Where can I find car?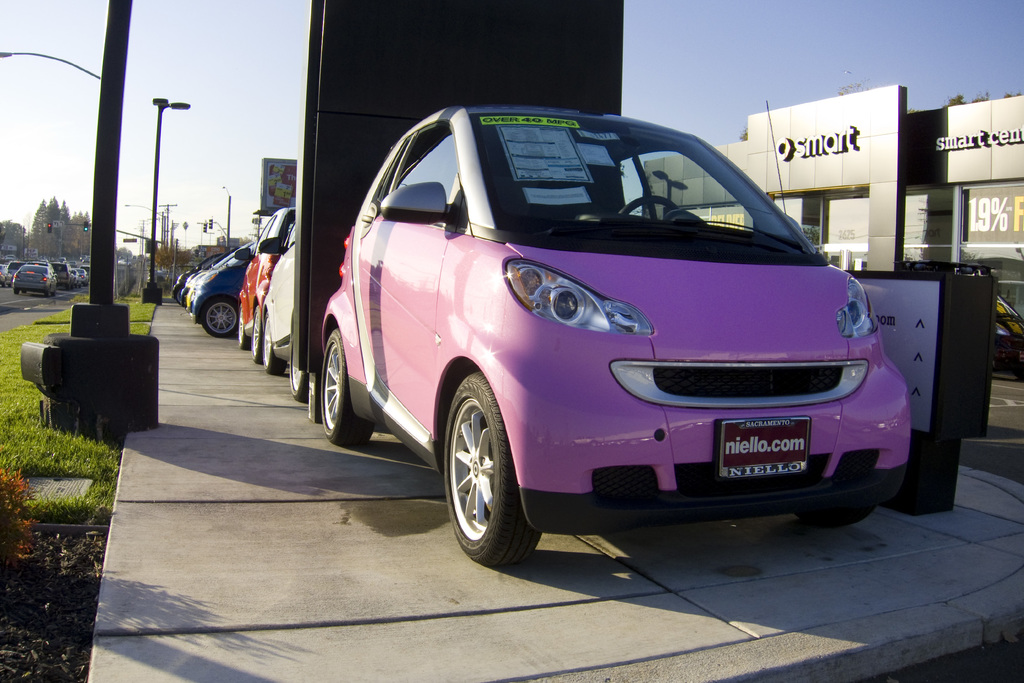
You can find it at {"x1": 264, "y1": 222, "x2": 298, "y2": 378}.
